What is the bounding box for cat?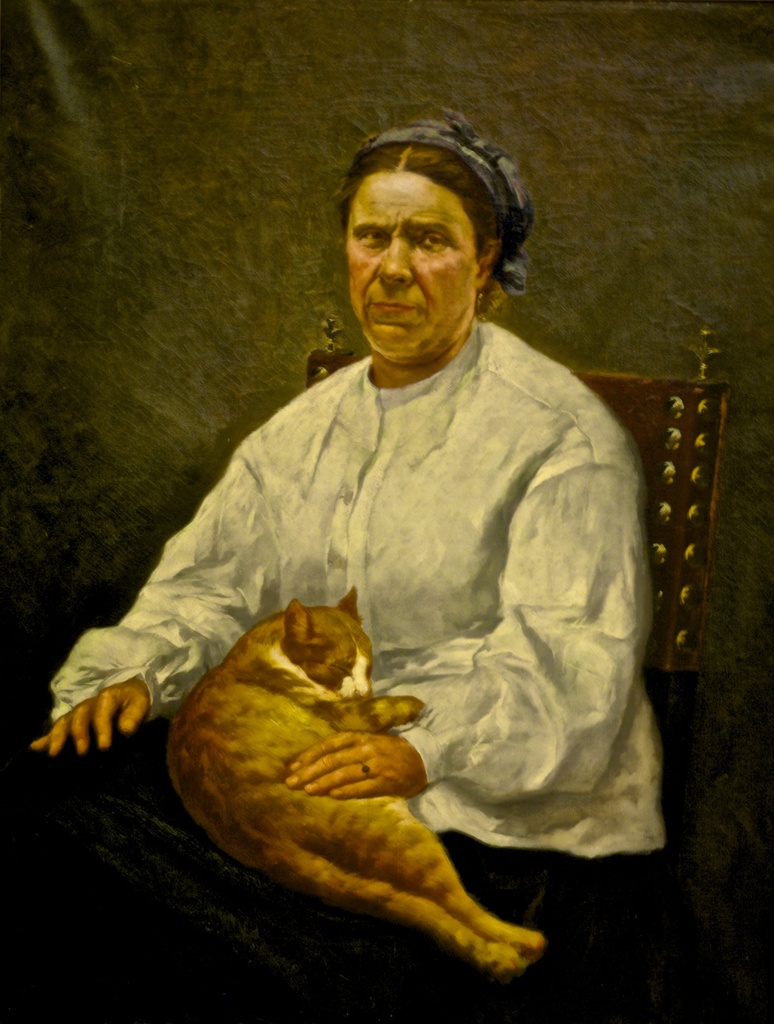
(161,582,548,975).
